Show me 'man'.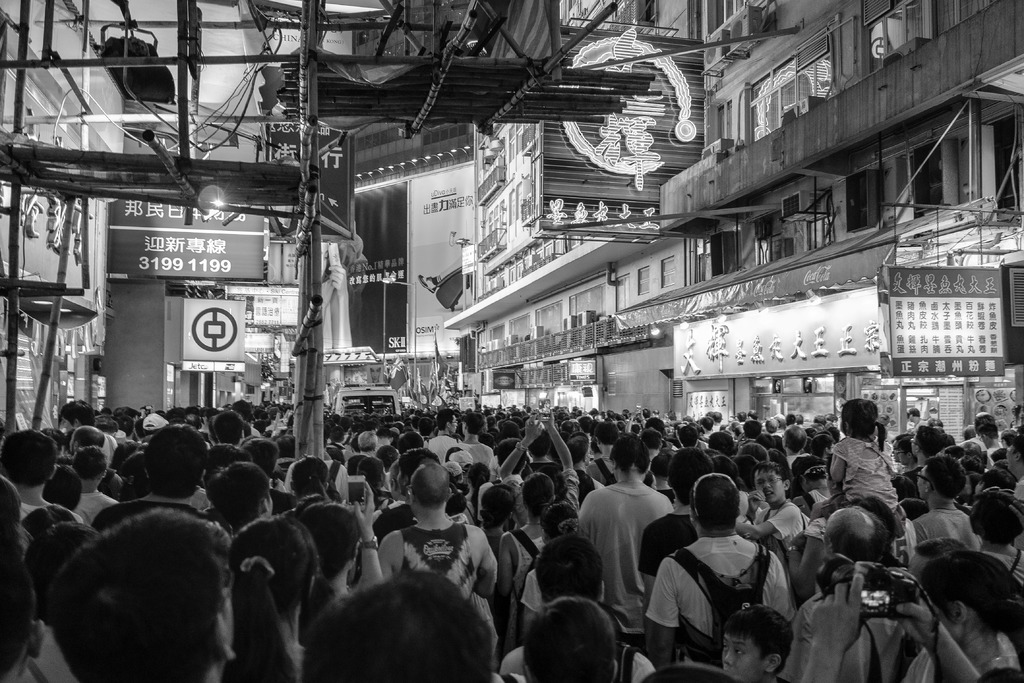
'man' is here: select_region(53, 419, 125, 502).
